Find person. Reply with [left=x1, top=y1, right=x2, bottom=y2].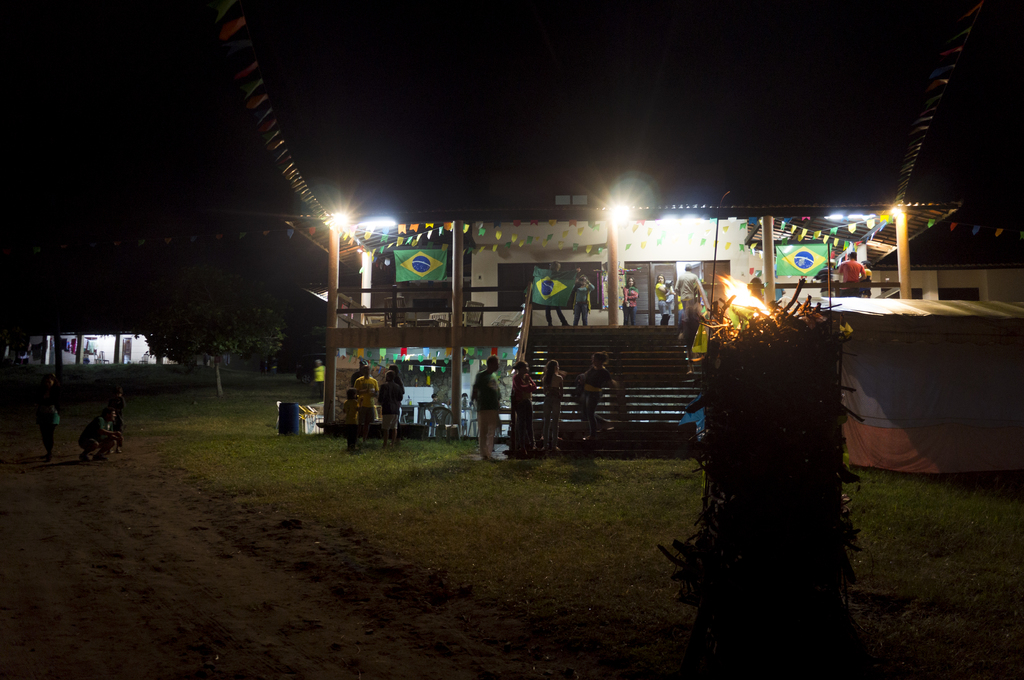
[left=678, top=263, right=705, bottom=322].
